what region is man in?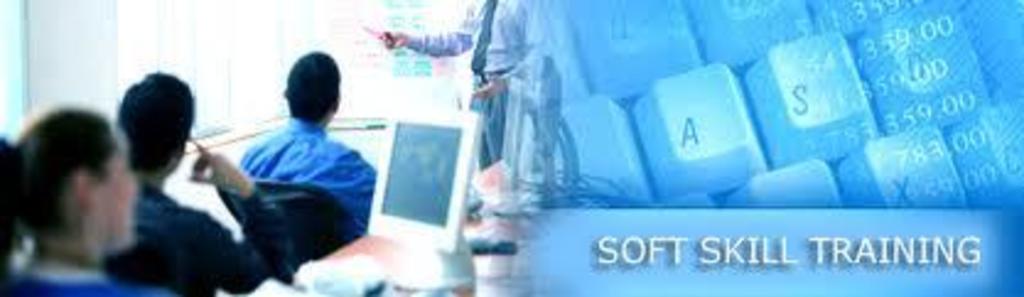
region(368, 0, 540, 172).
